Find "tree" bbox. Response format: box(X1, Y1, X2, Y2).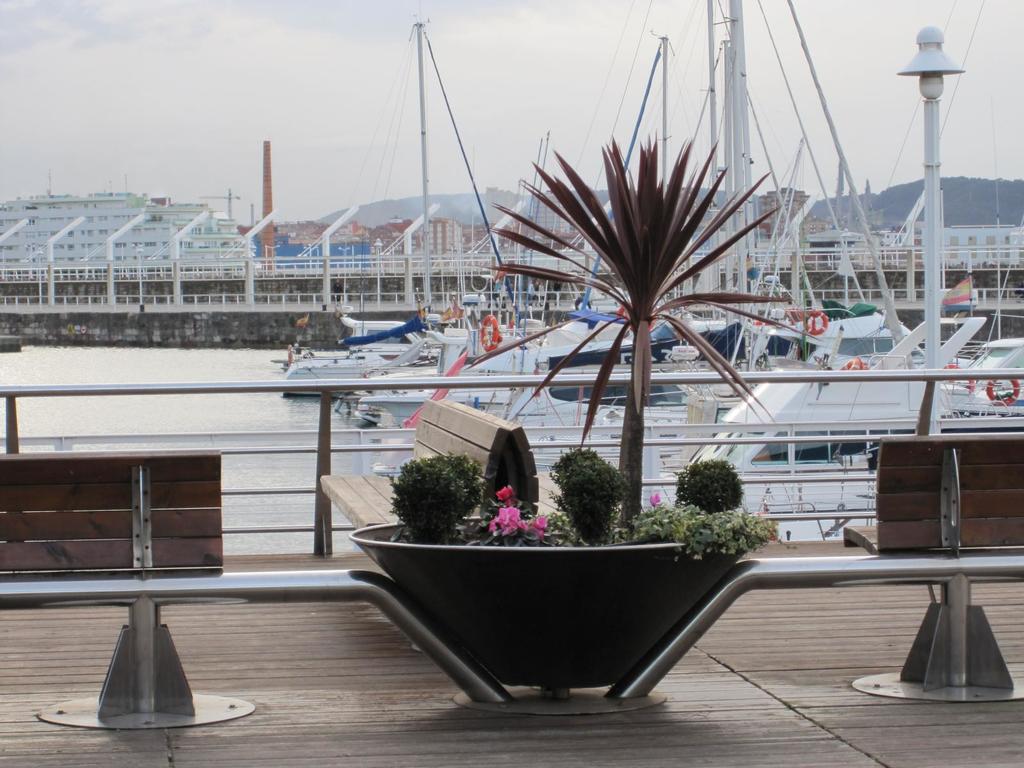
box(466, 91, 810, 541).
